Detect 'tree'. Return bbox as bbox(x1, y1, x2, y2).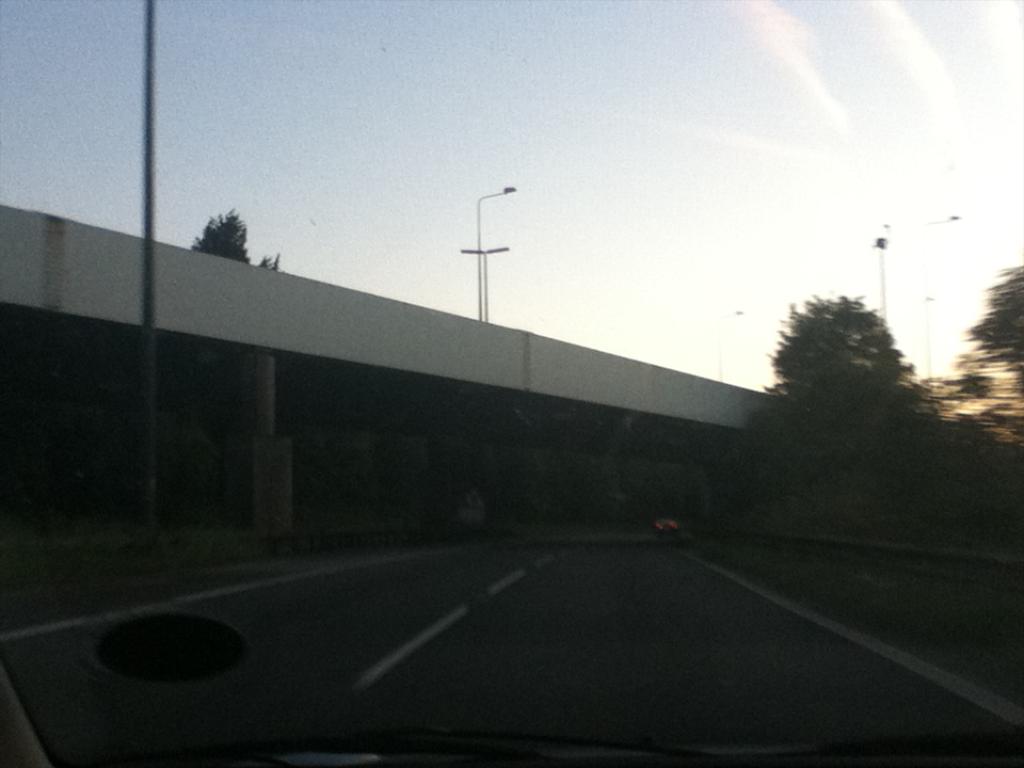
bbox(975, 281, 1023, 382).
